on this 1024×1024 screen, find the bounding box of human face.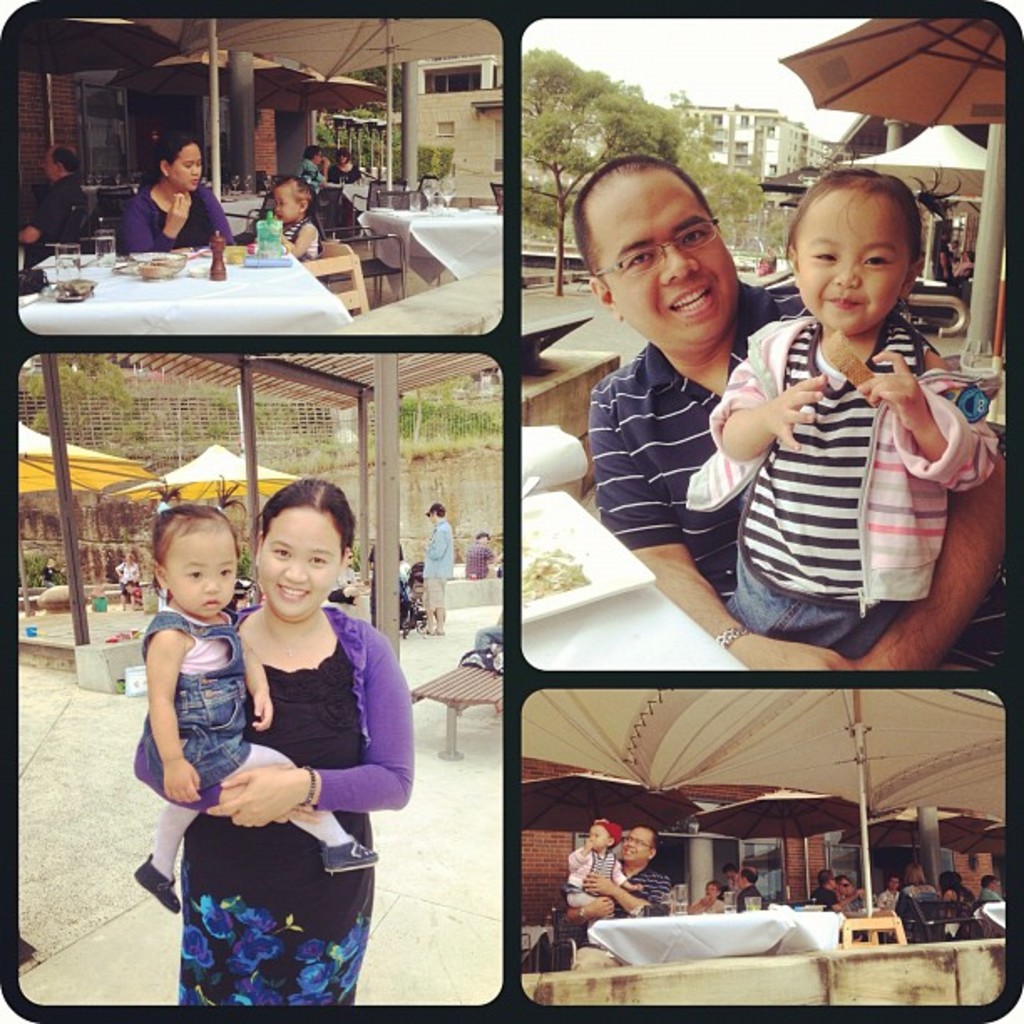
Bounding box: bbox(723, 863, 731, 880).
